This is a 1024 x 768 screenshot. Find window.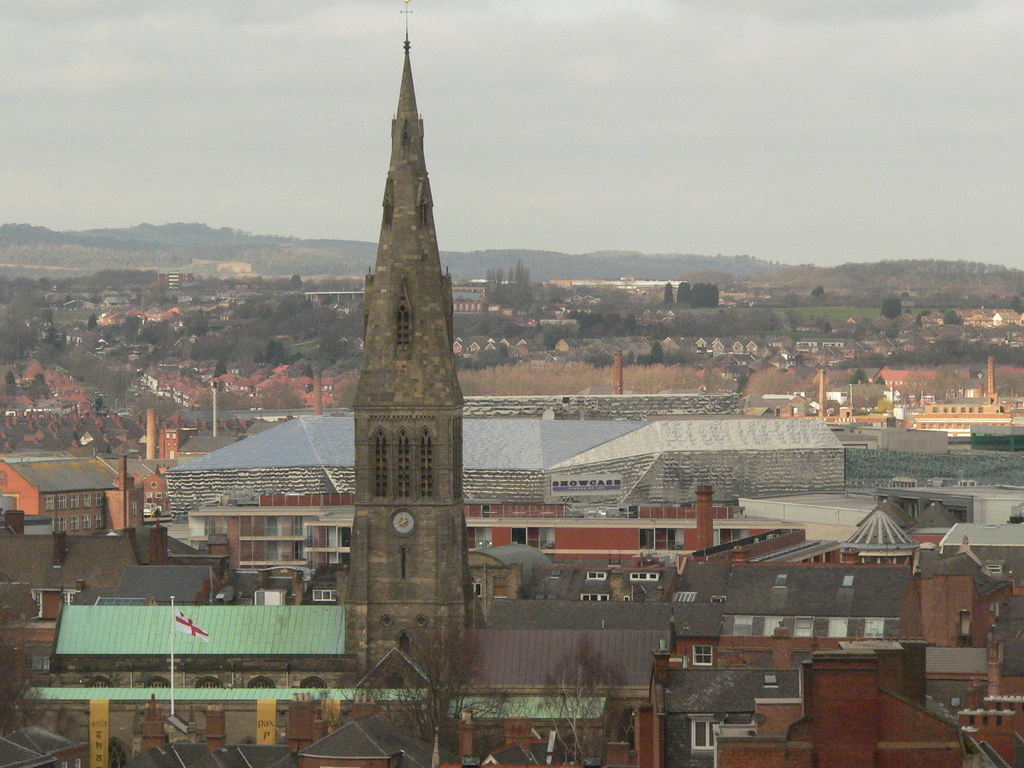
Bounding box: 32, 590, 42, 621.
